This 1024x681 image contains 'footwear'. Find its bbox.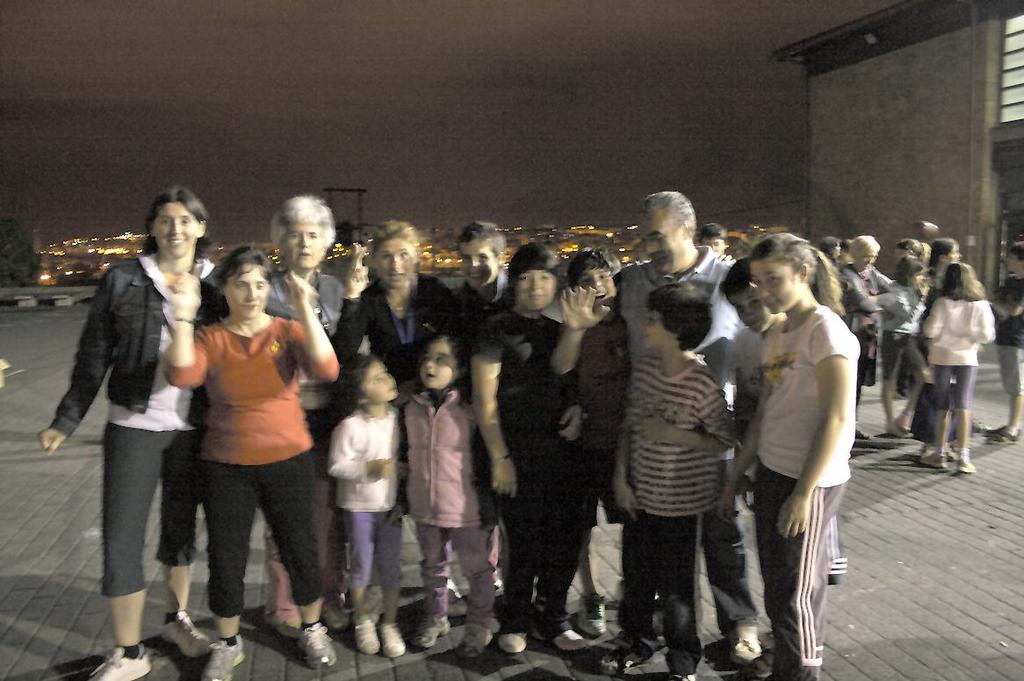
<region>919, 453, 945, 468</region>.
